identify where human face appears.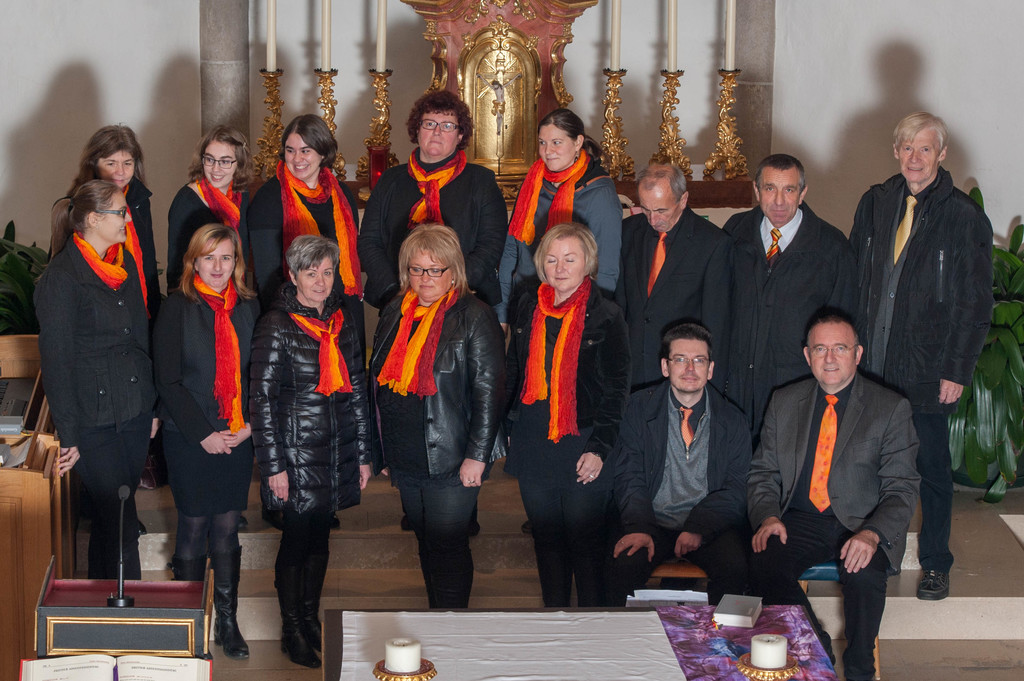
Appears at x1=638, y1=178, x2=680, y2=233.
